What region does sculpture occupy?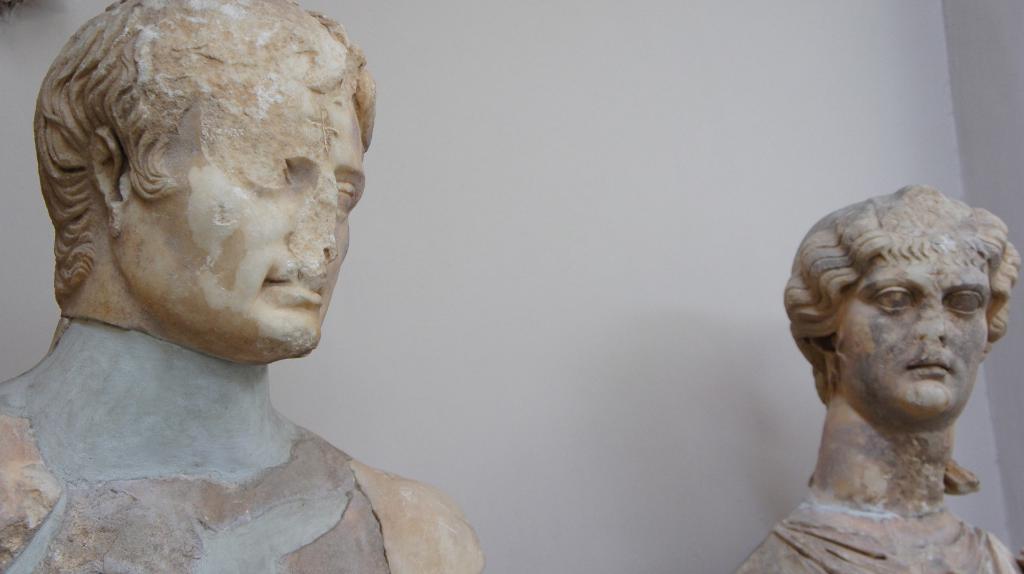
<box>730,186,1023,573</box>.
